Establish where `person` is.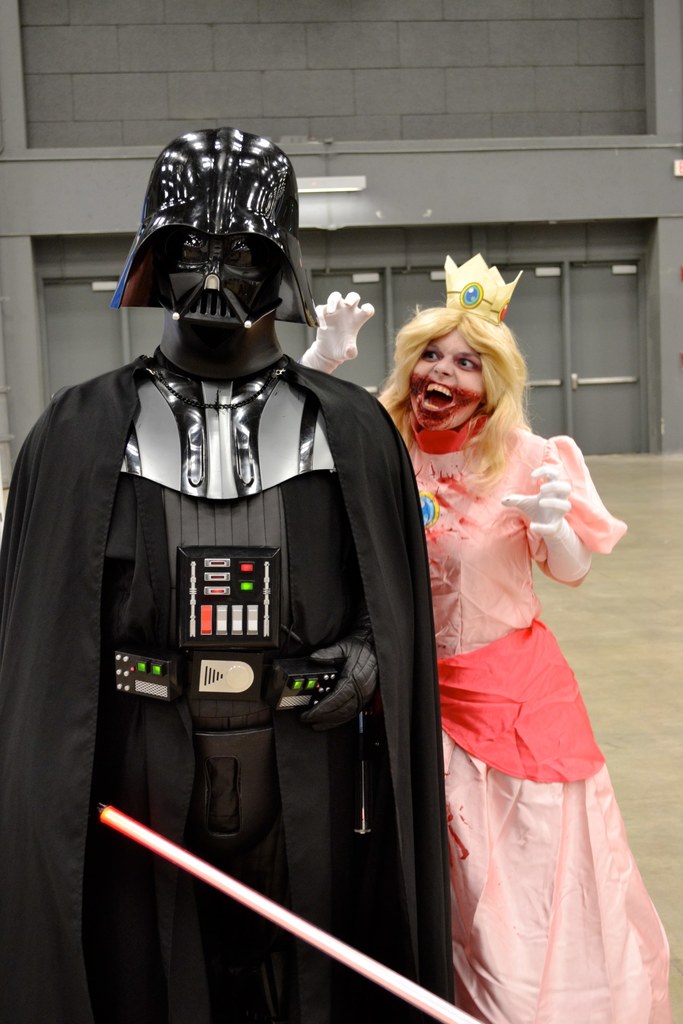
Established at (299,257,675,1023).
